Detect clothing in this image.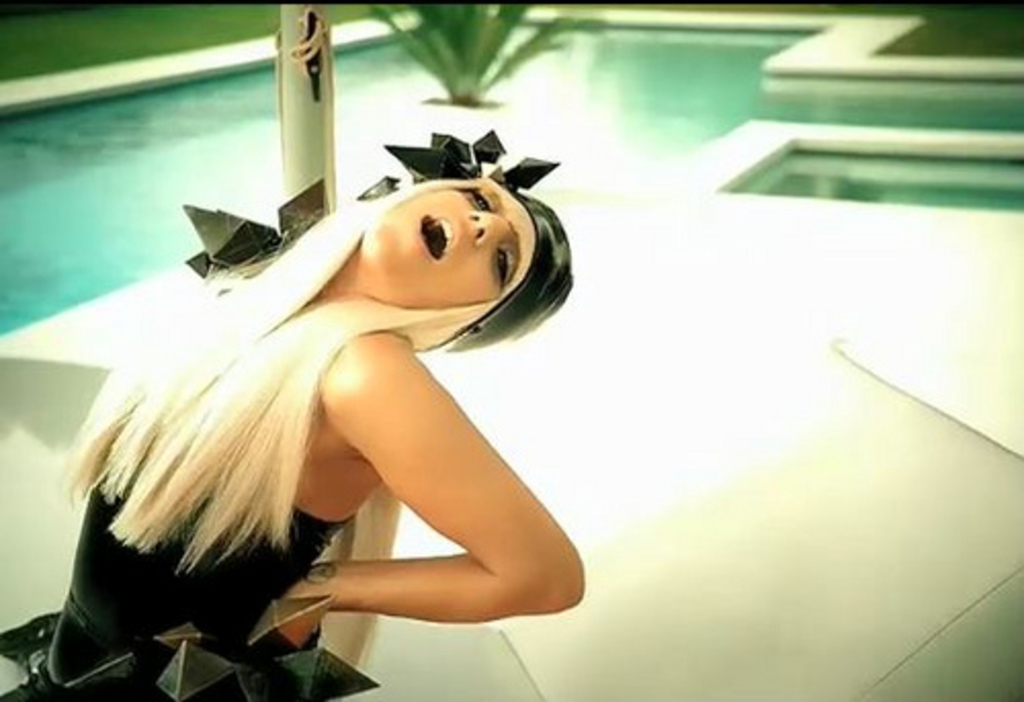
Detection: 0, 501, 408, 700.
